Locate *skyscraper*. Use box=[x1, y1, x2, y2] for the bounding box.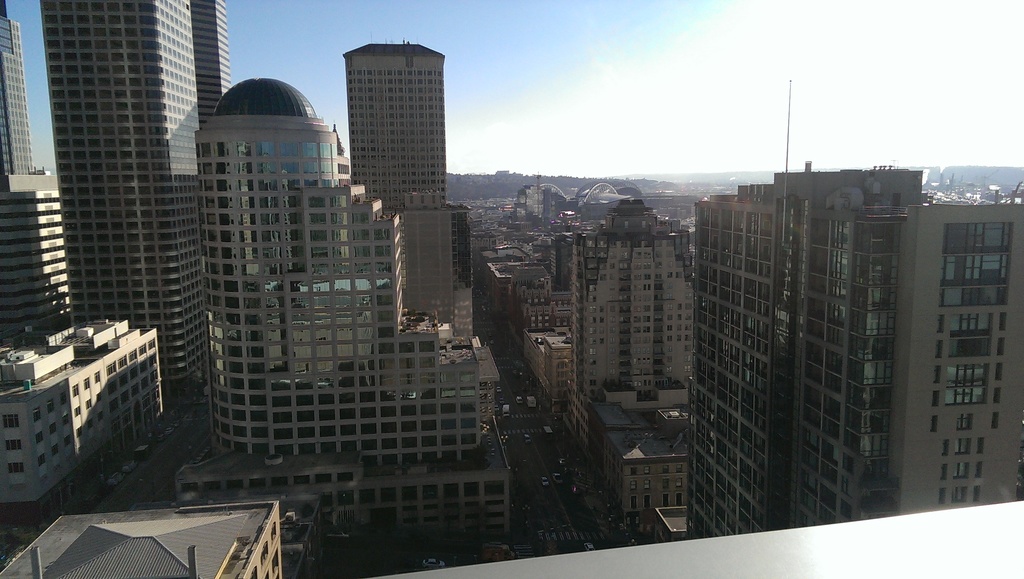
box=[177, 442, 524, 550].
